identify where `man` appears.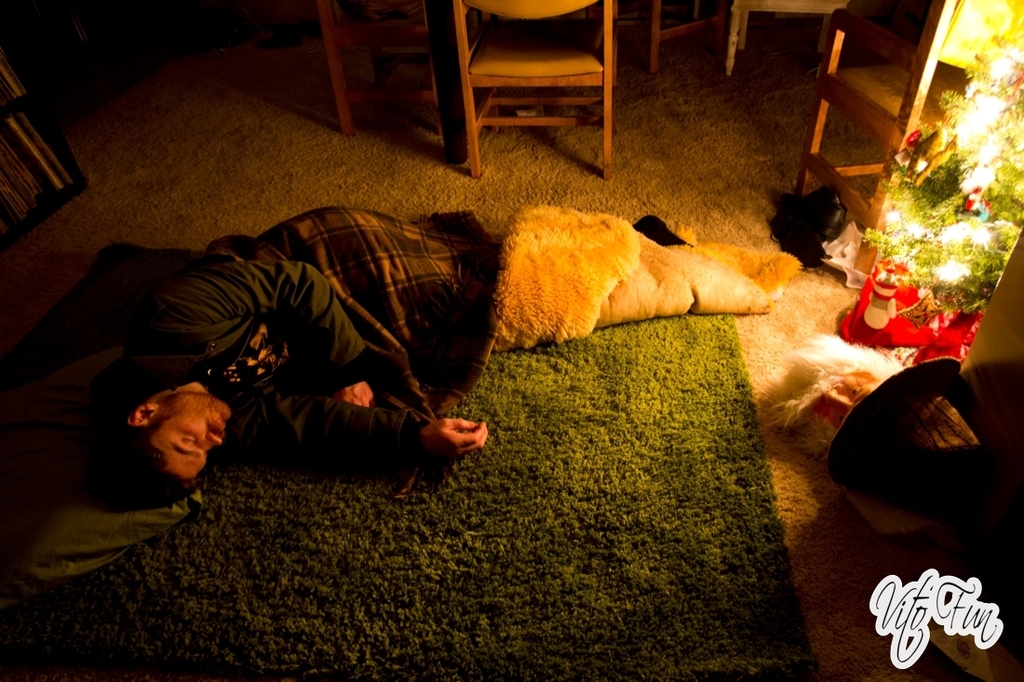
Appears at detection(75, 203, 697, 513).
